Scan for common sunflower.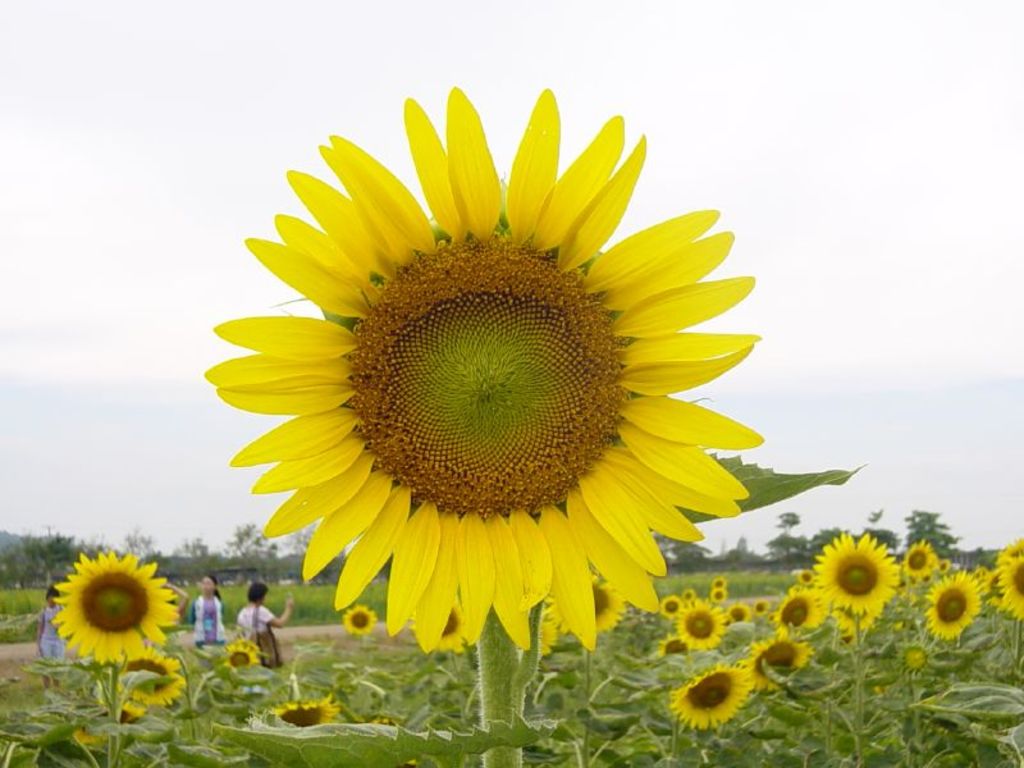
Scan result: detection(993, 552, 1023, 621).
